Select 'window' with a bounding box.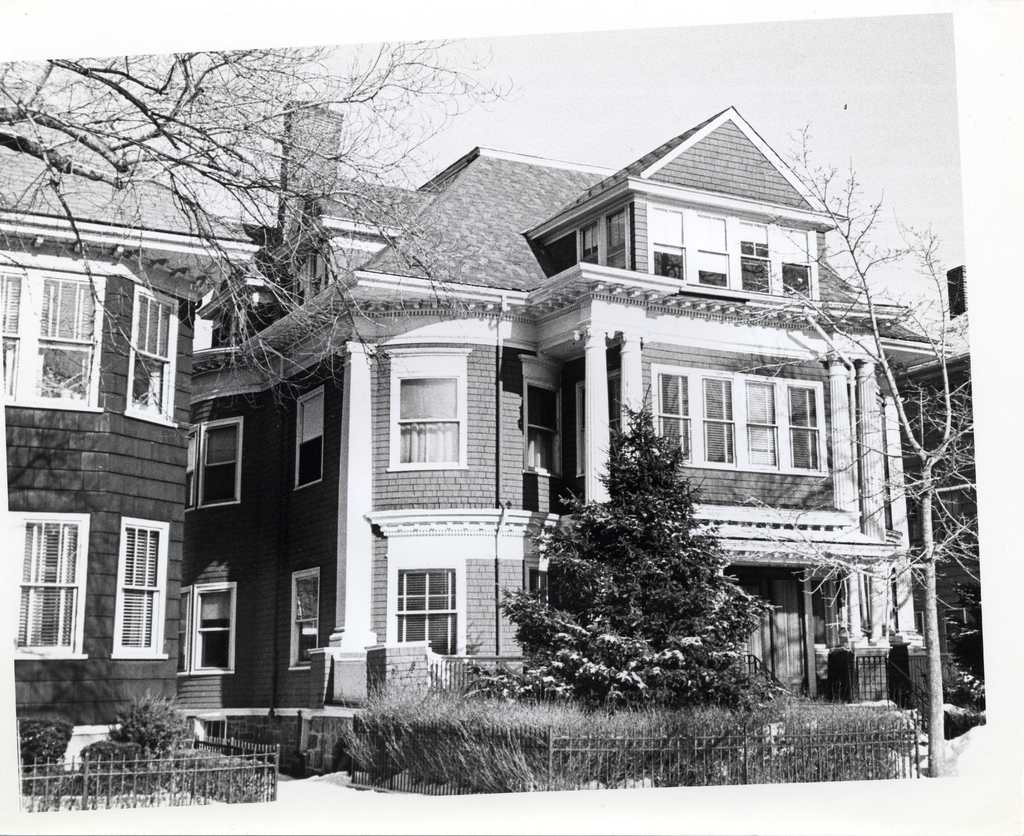
[left=294, top=389, right=324, bottom=489].
